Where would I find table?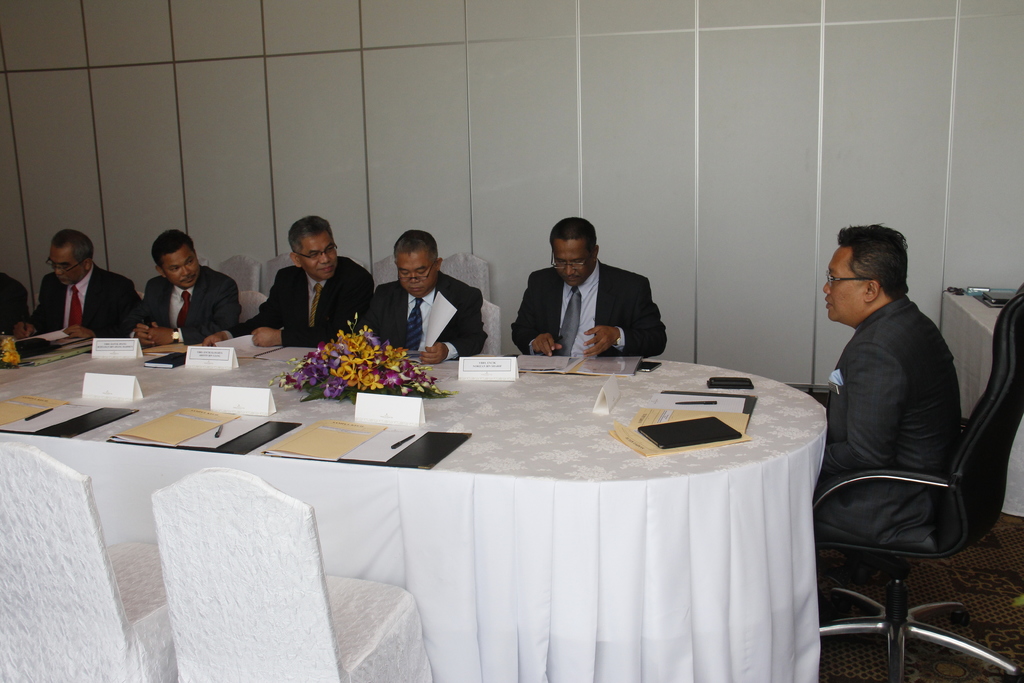
At locate(941, 289, 1023, 515).
